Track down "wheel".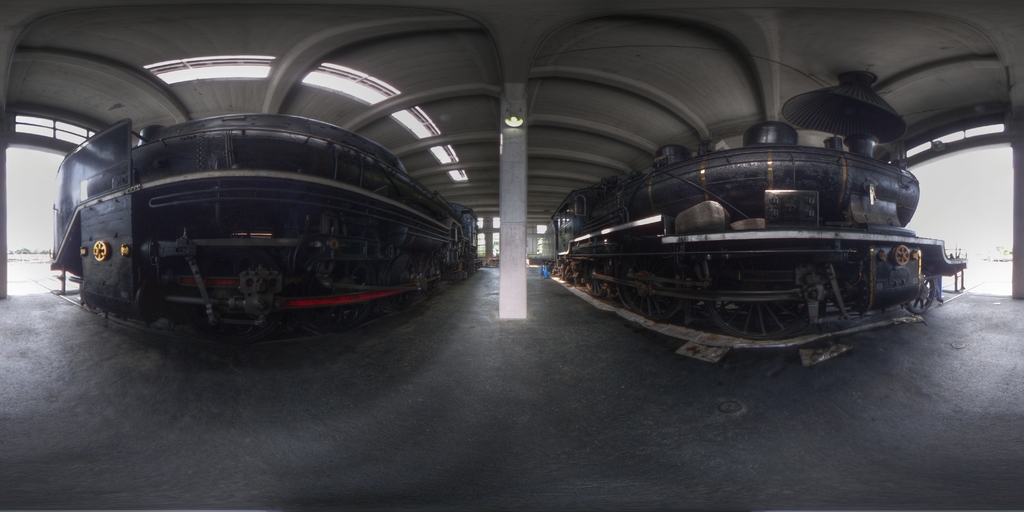
Tracked to locate(331, 266, 372, 329).
